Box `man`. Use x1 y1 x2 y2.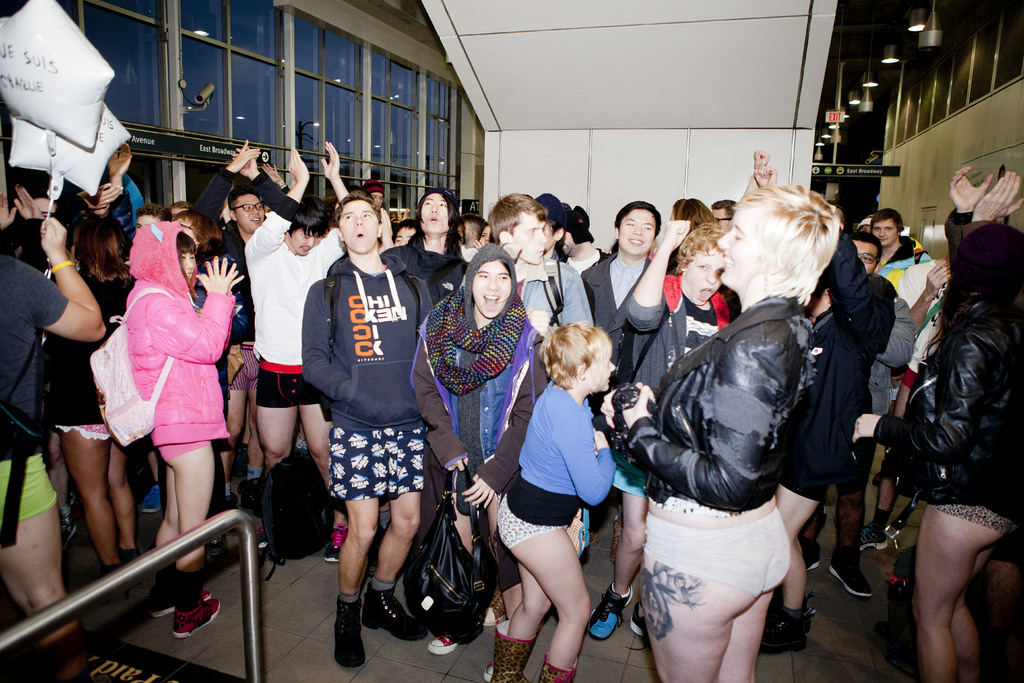
9 184 63 265.
